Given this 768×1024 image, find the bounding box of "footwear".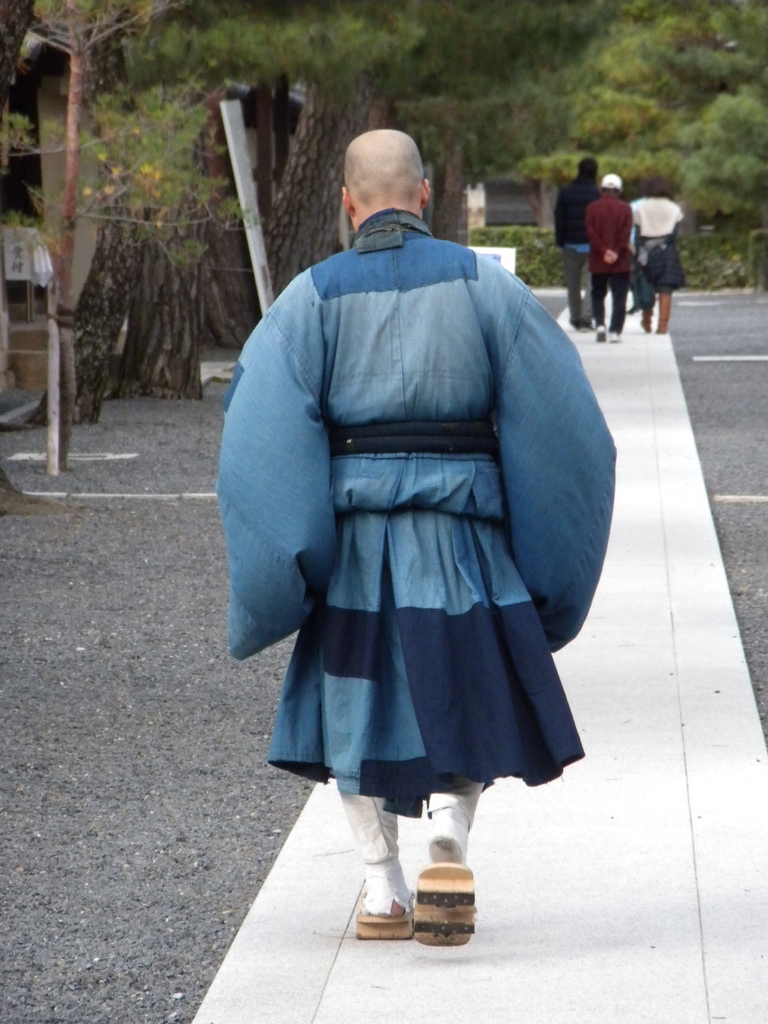
bbox(607, 333, 620, 348).
